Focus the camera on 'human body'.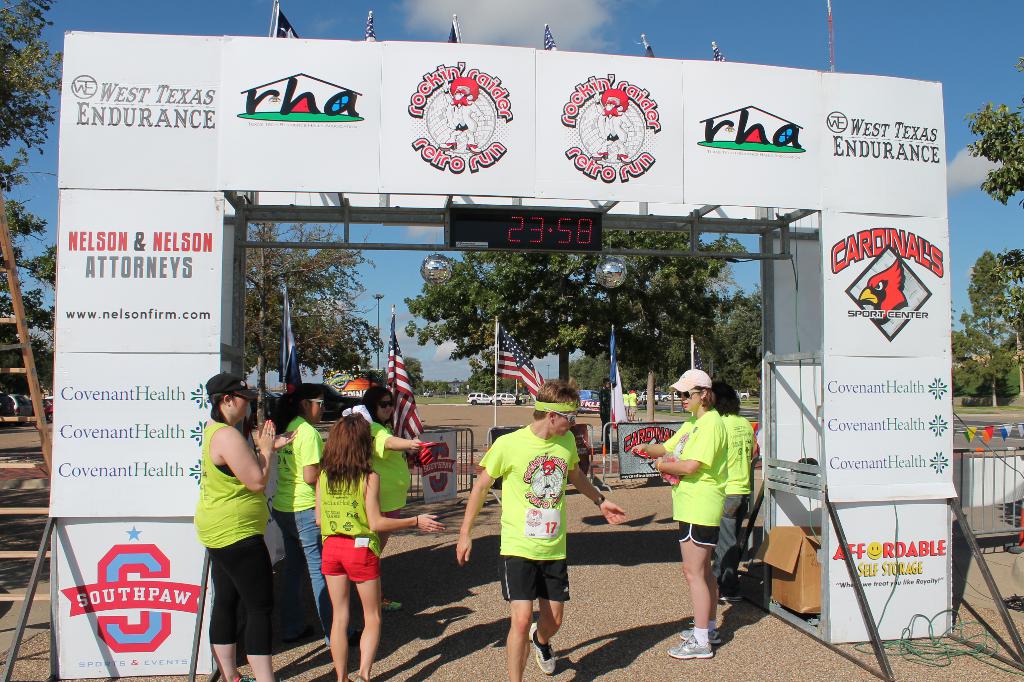
Focus region: locate(453, 382, 626, 681).
